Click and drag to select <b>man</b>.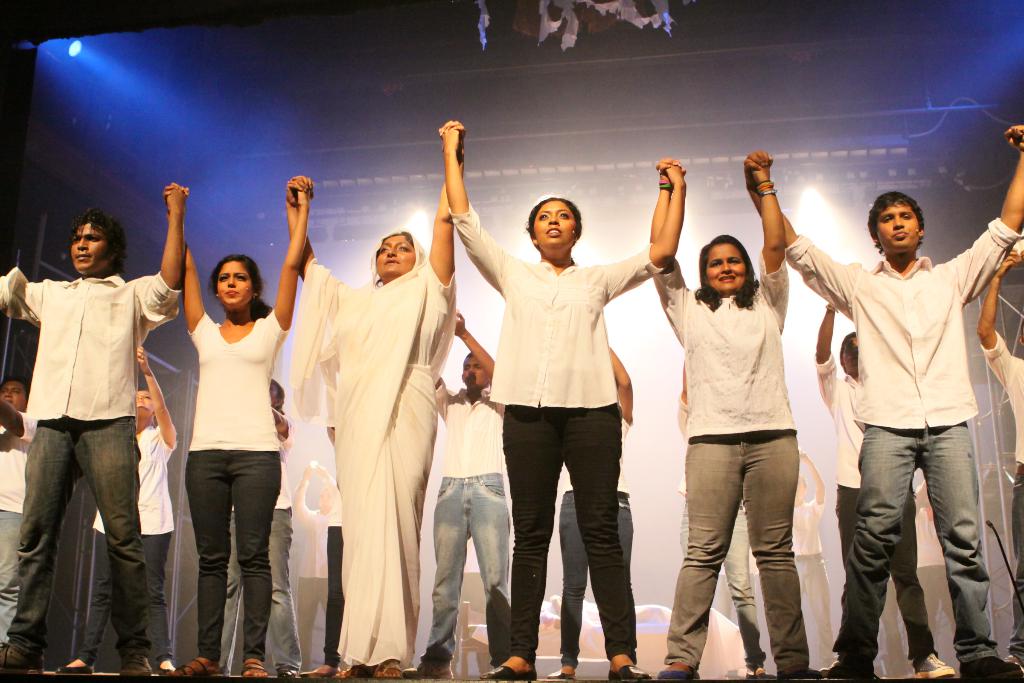
Selection: bbox=(10, 179, 183, 671).
